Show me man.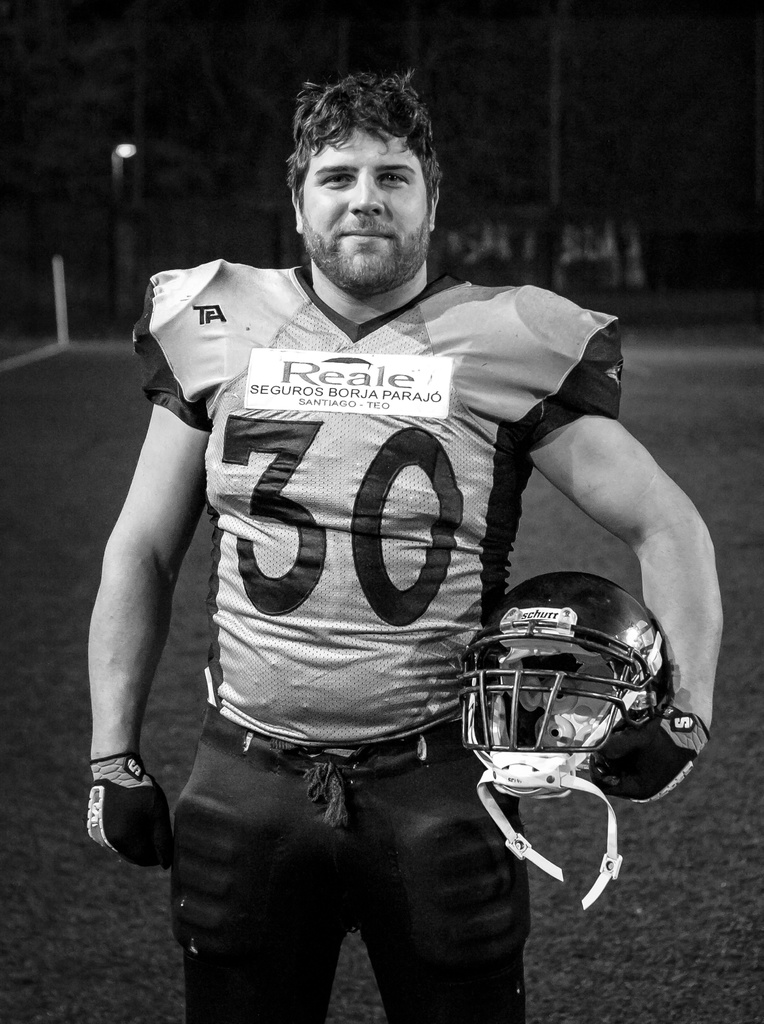
man is here: <region>104, 119, 713, 1015</region>.
